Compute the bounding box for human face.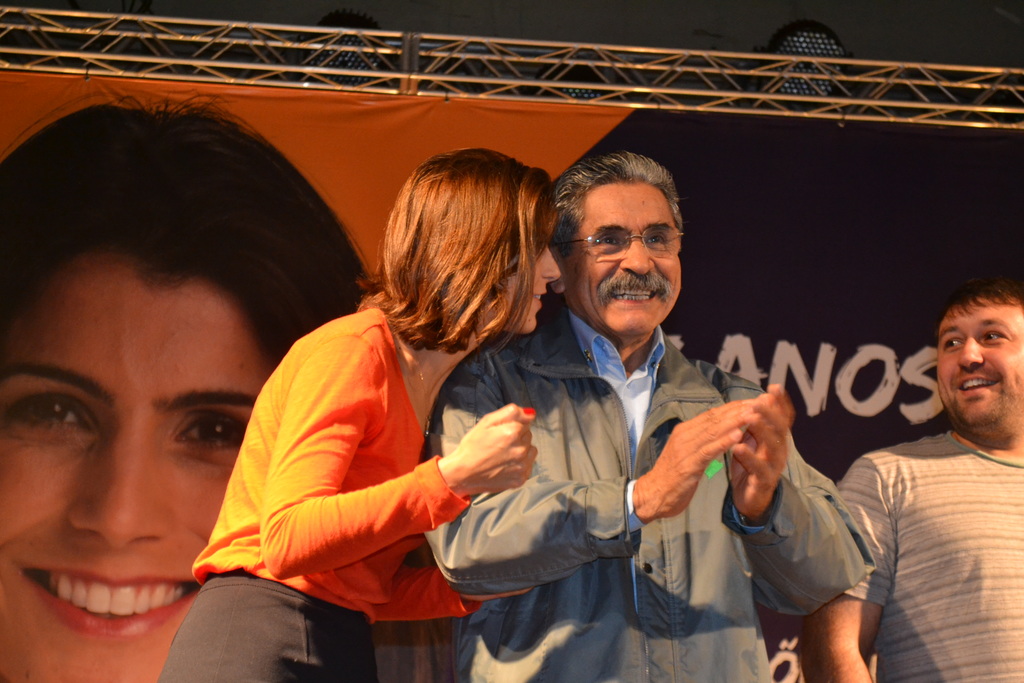
{"left": 500, "top": 227, "right": 561, "bottom": 336}.
